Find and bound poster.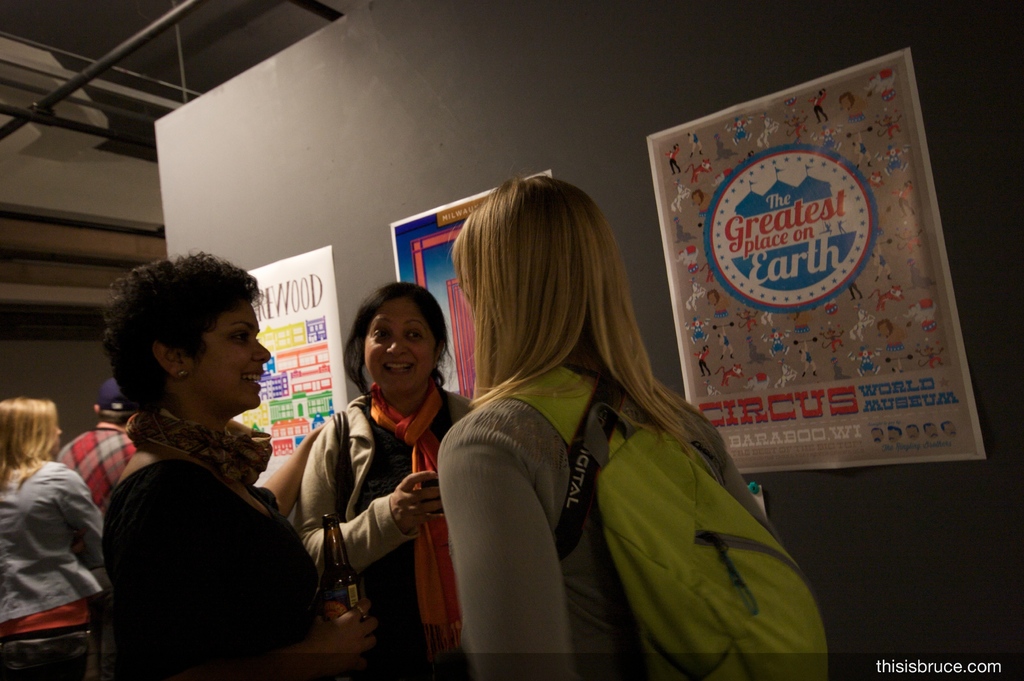
Bound: bbox=(390, 168, 554, 405).
